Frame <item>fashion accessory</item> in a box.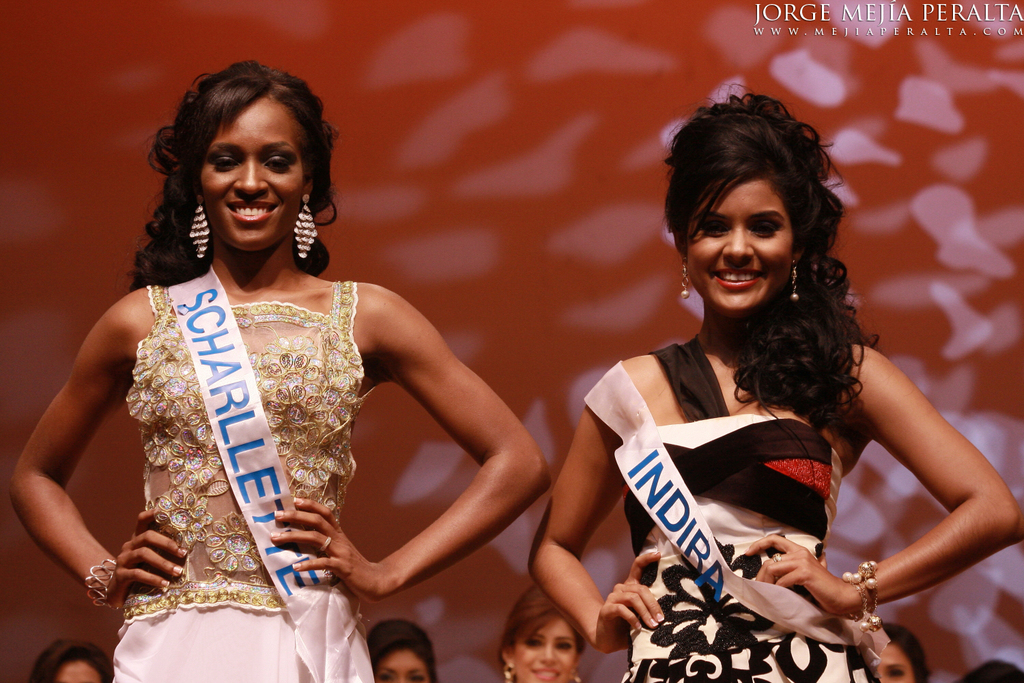
[844,560,886,632].
